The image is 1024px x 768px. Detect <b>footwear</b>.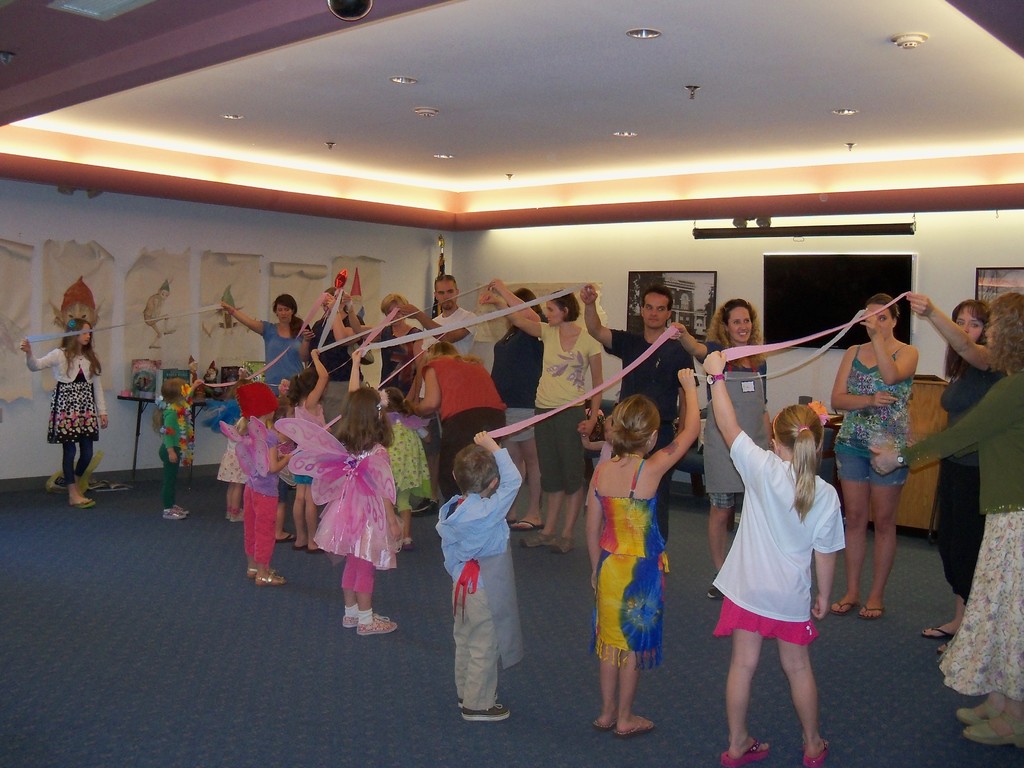
Detection: detection(166, 509, 187, 522).
